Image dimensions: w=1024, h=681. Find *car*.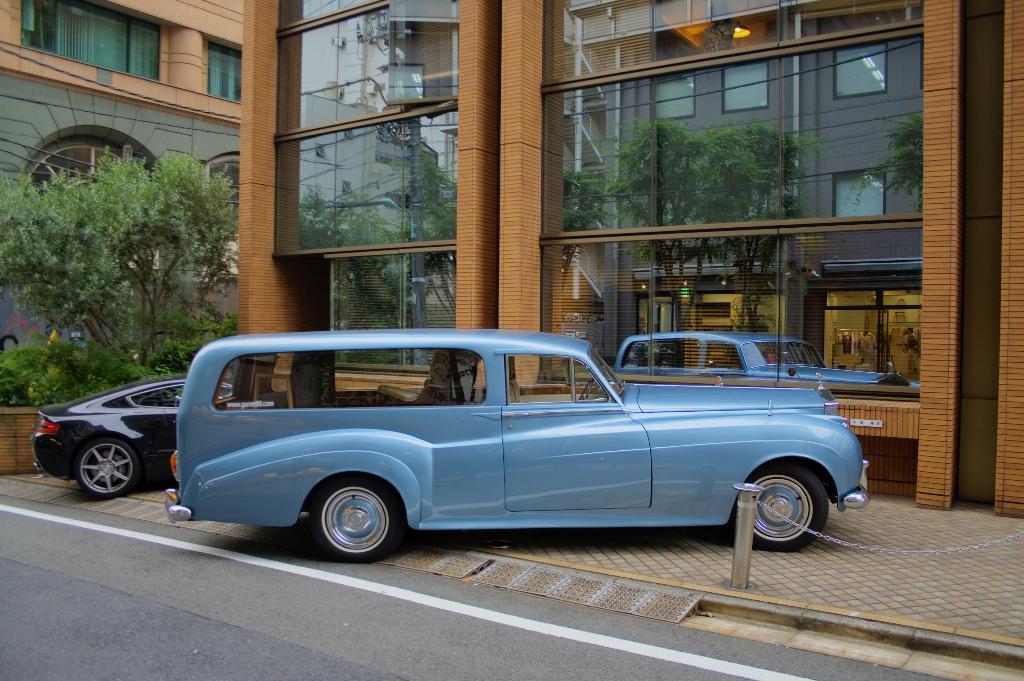
locate(29, 374, 232, 500).
